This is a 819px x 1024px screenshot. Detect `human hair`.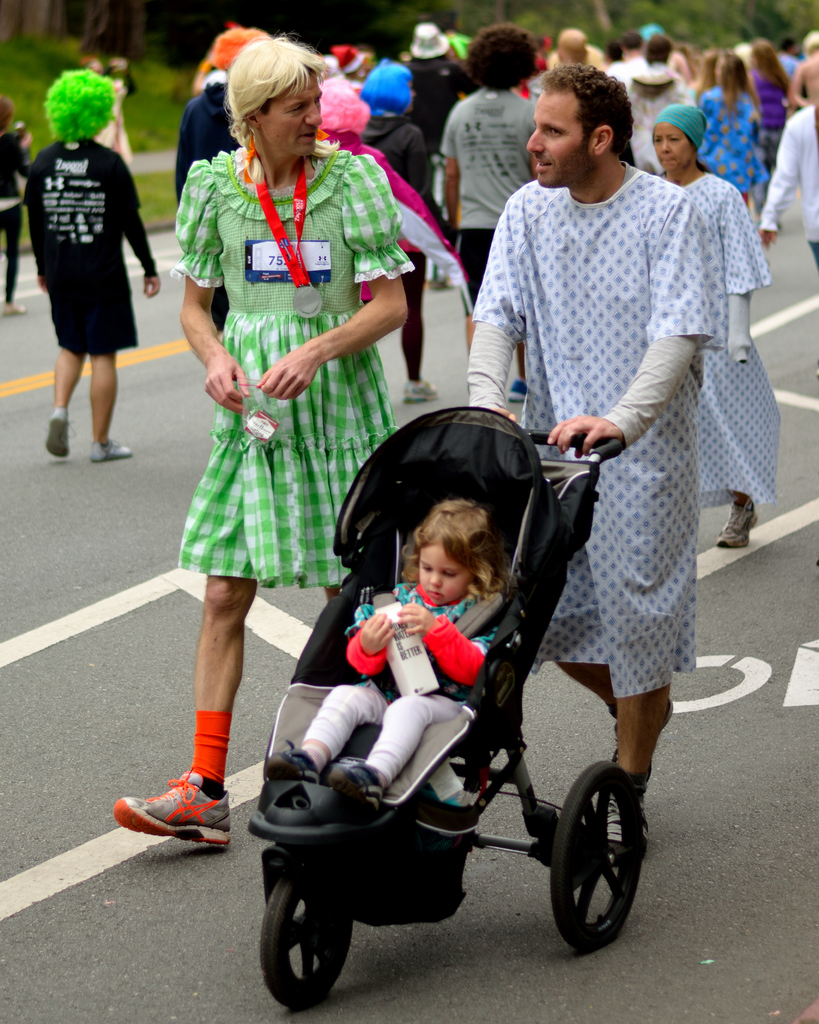
bbox=(537, 63, 637, 164).
